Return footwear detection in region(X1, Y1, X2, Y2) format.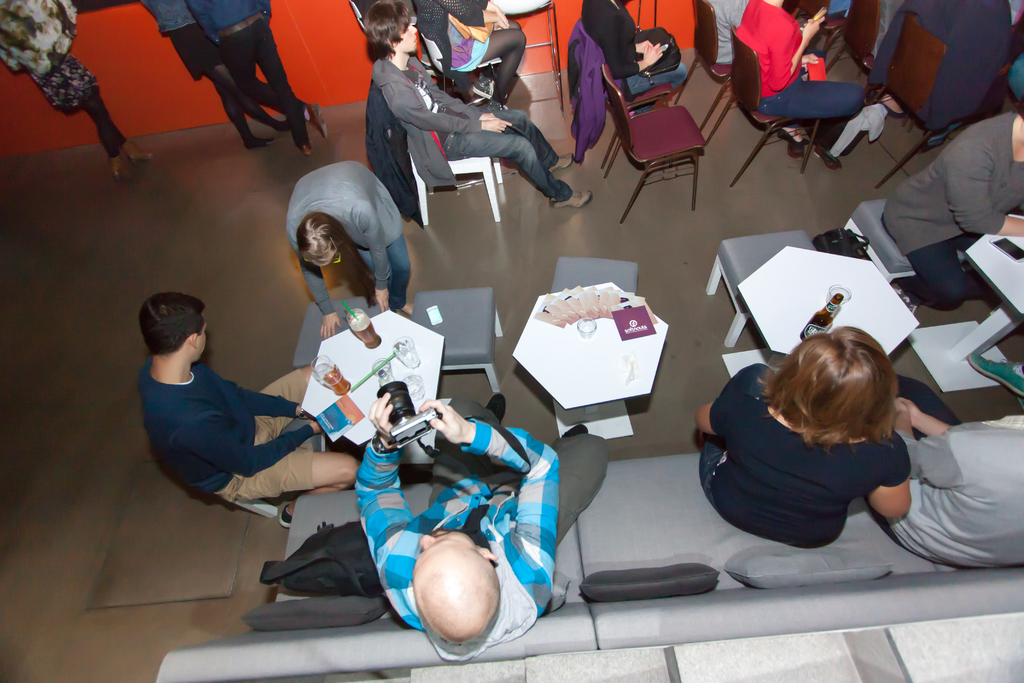
region(777, 126, 810, 145).
